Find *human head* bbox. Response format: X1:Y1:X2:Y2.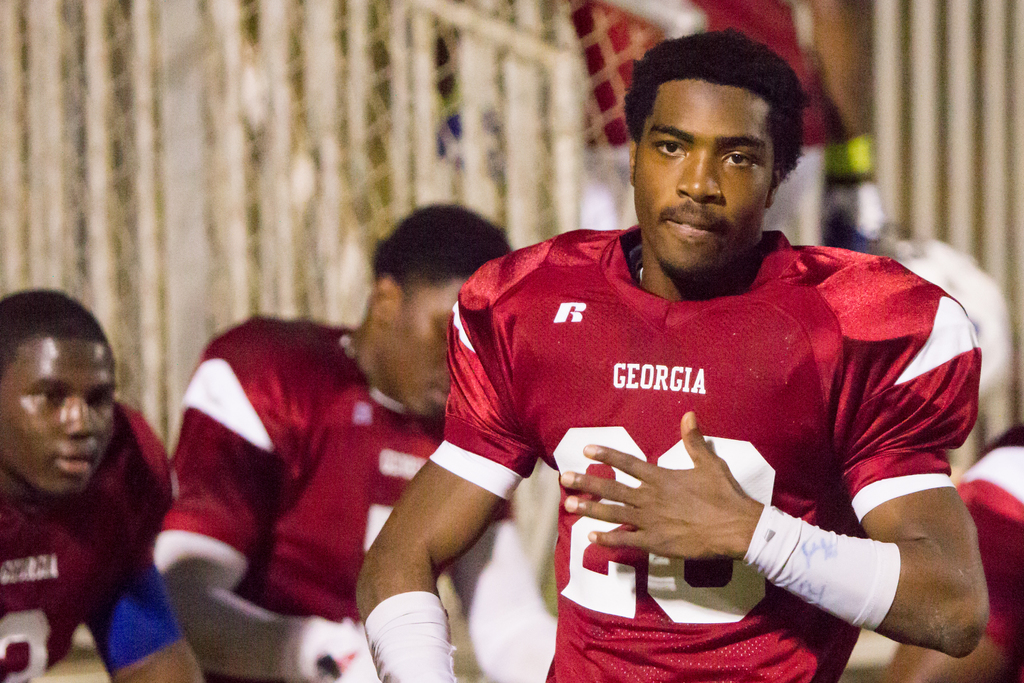
12:262:121:482.
